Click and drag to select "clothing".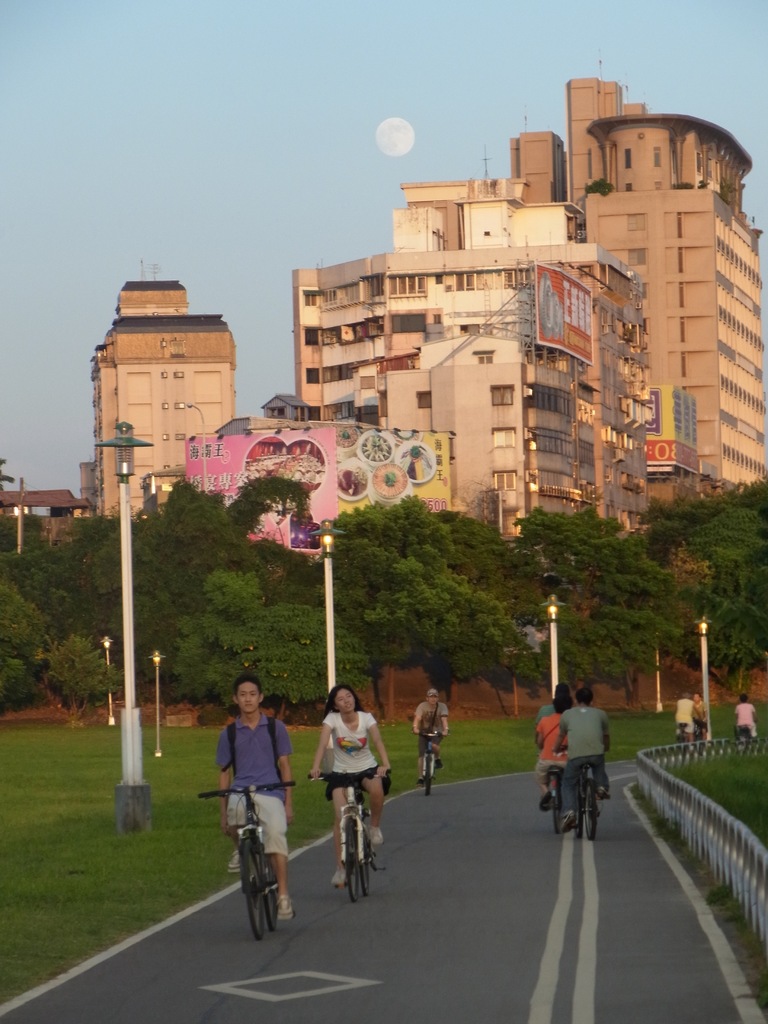
Selection: locate(675, 698, 694, 734).
